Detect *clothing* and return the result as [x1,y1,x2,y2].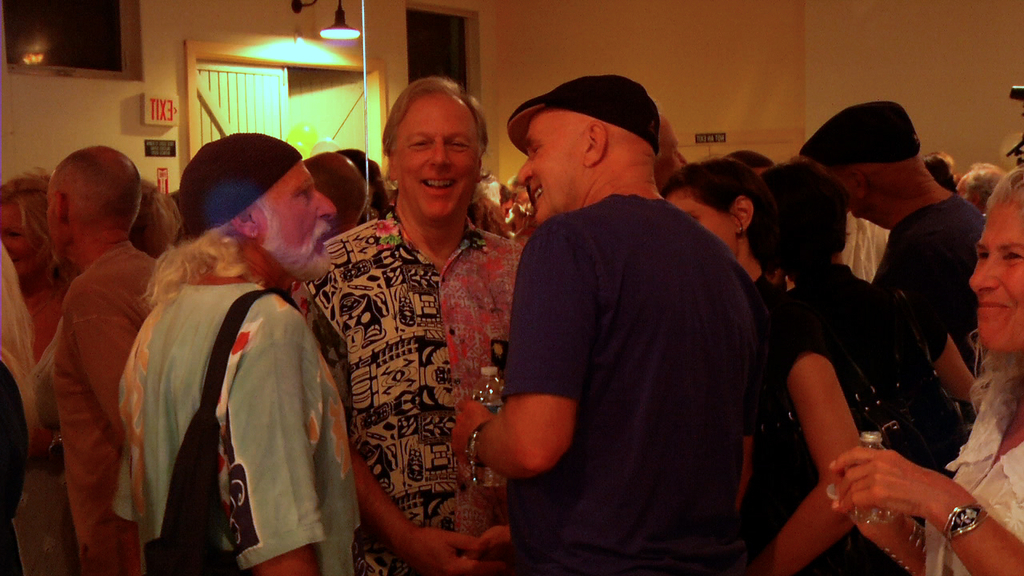
[51,241,166,572].
